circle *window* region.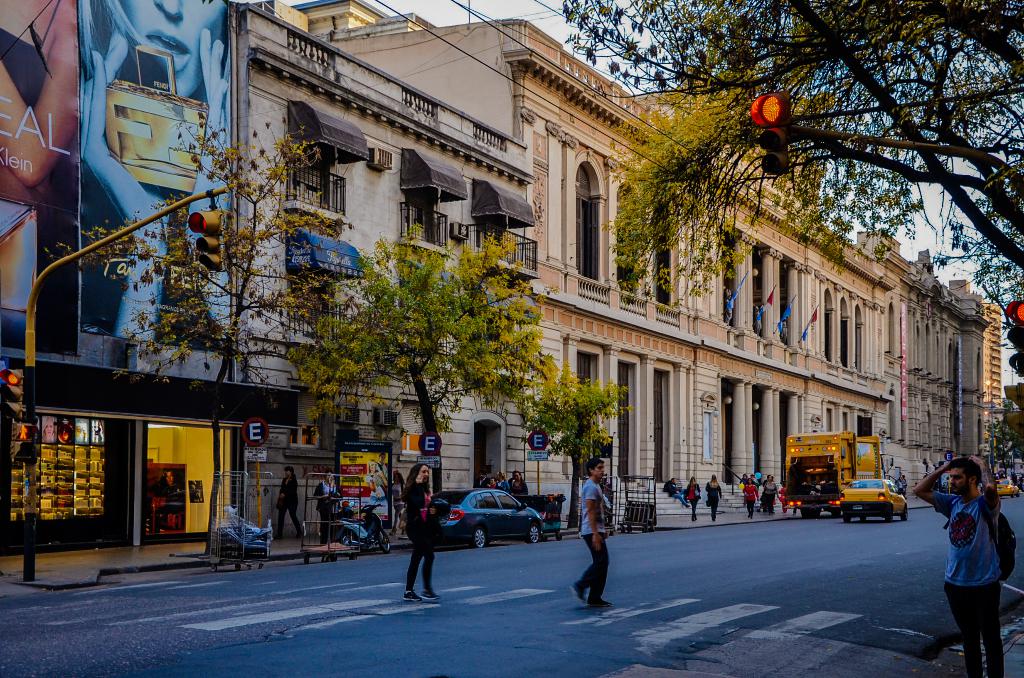
Region: region(838, 295, 852, 371).
